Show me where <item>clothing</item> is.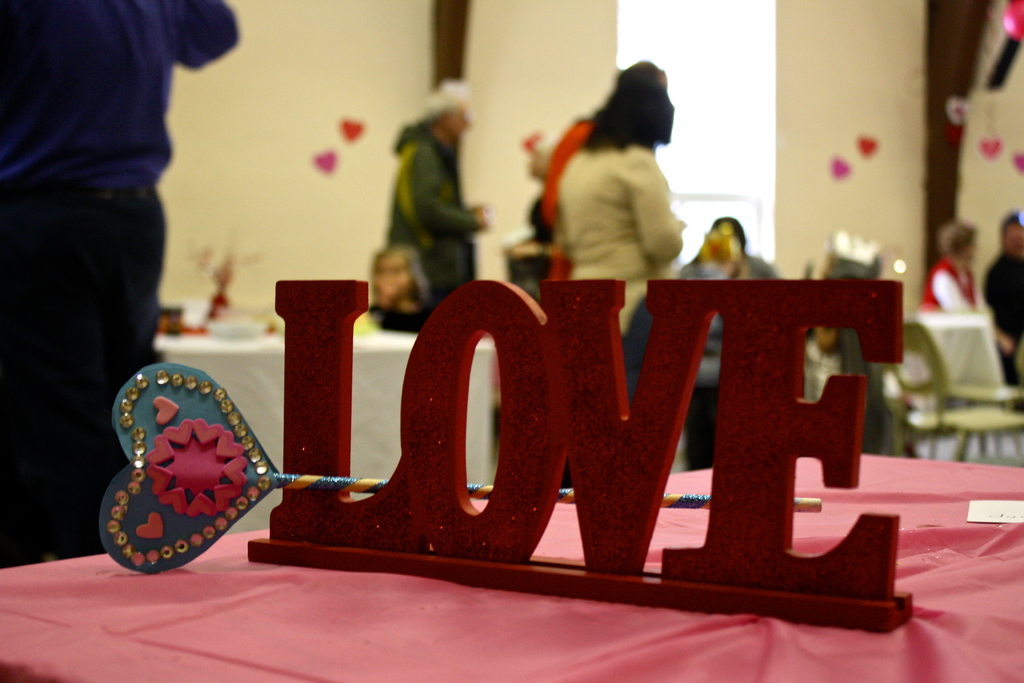
<item>clothing</item> is at 916,255,976,318.
